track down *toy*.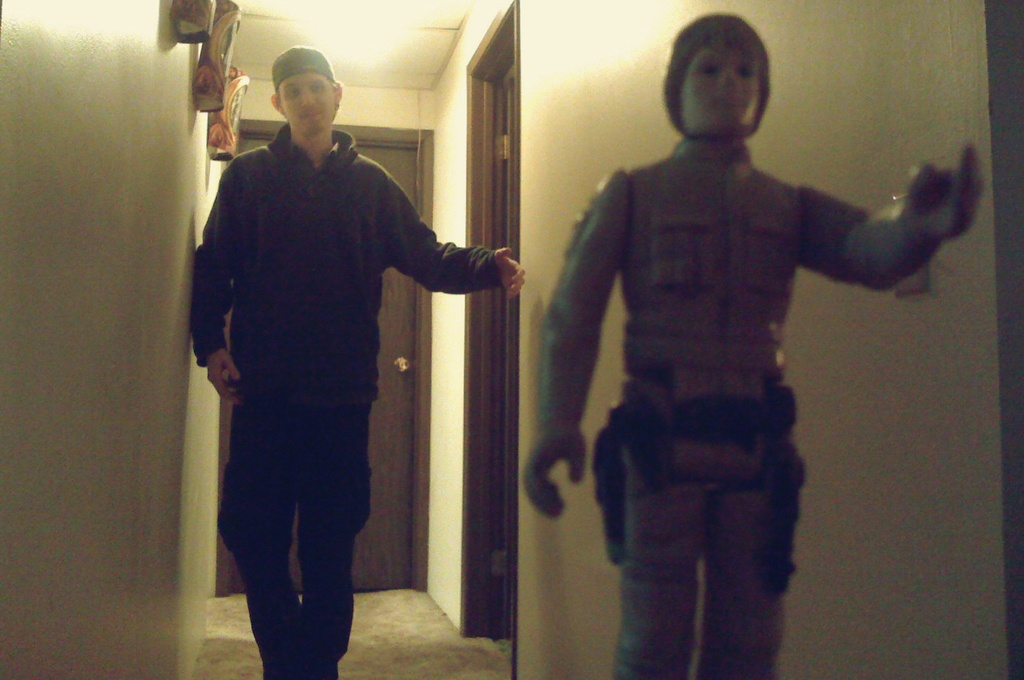
Tracked to [left=472, top=23, right=989, bottom=640].
